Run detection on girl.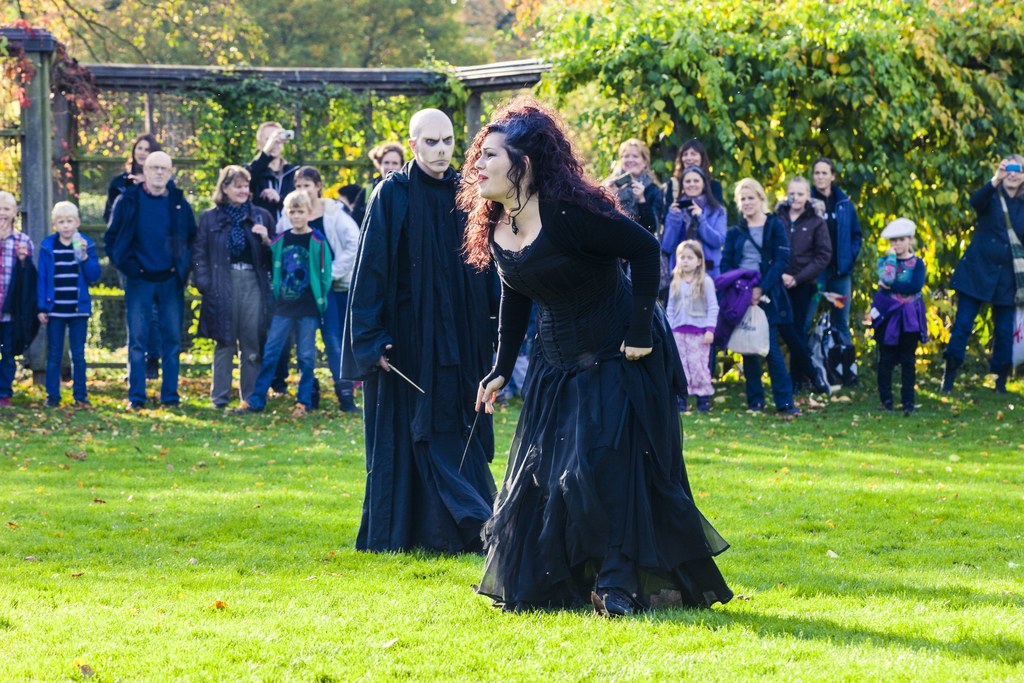
Result: crop(772, 179, 831, 395).
